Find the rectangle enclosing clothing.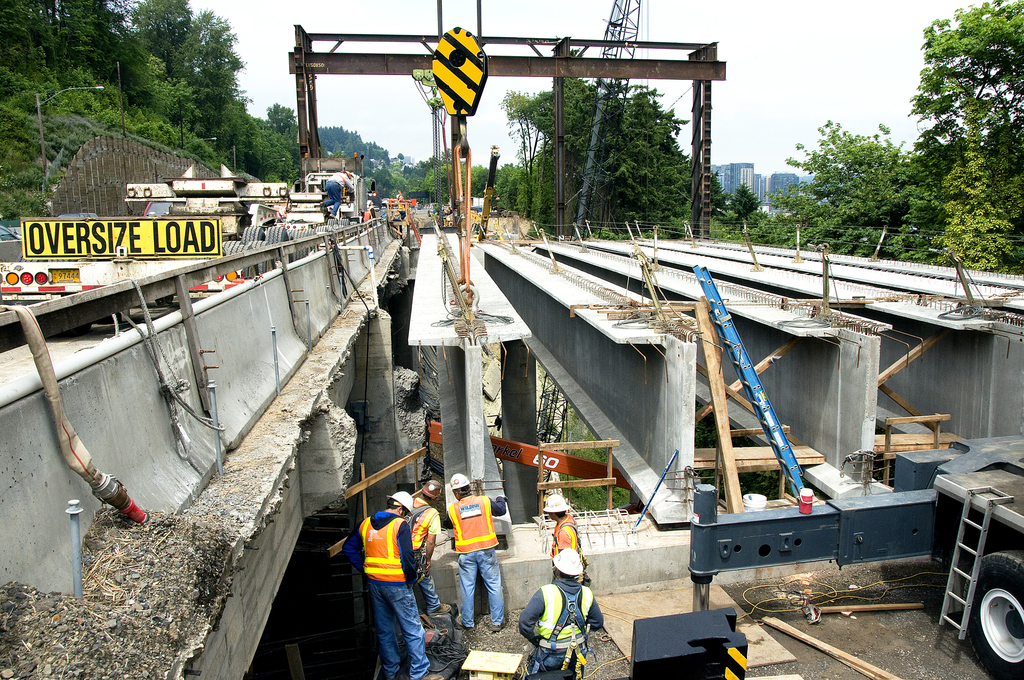
select_region(404, 496, 438, 608).
